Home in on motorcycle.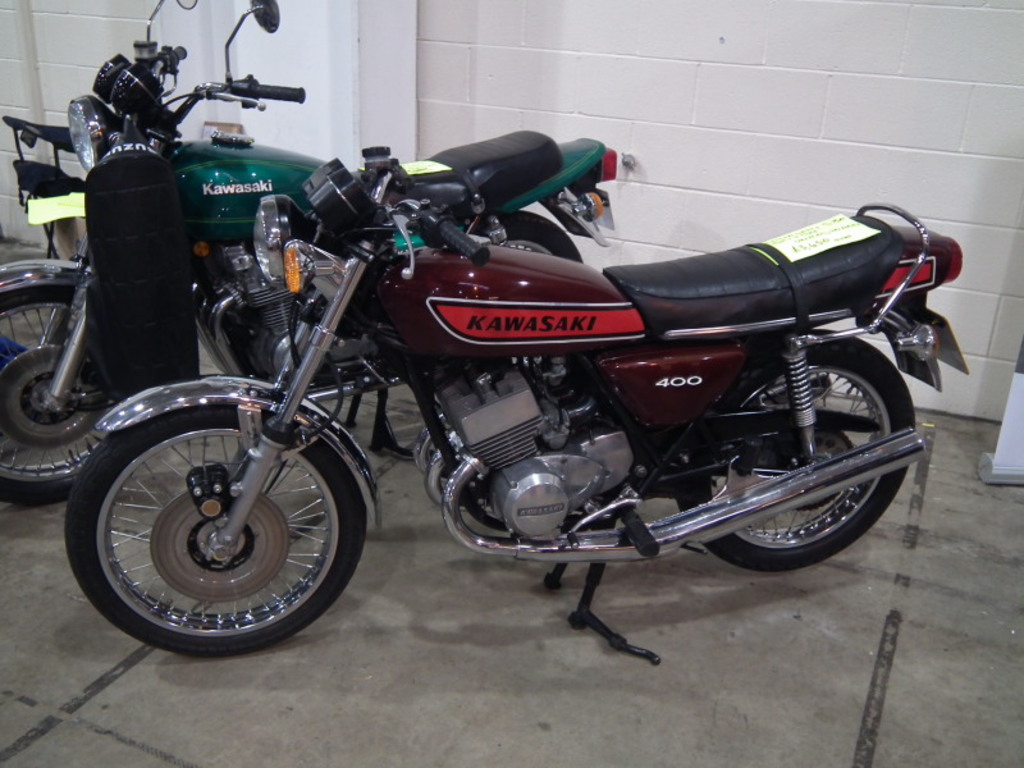
Homed in at 0 1 667 503.
